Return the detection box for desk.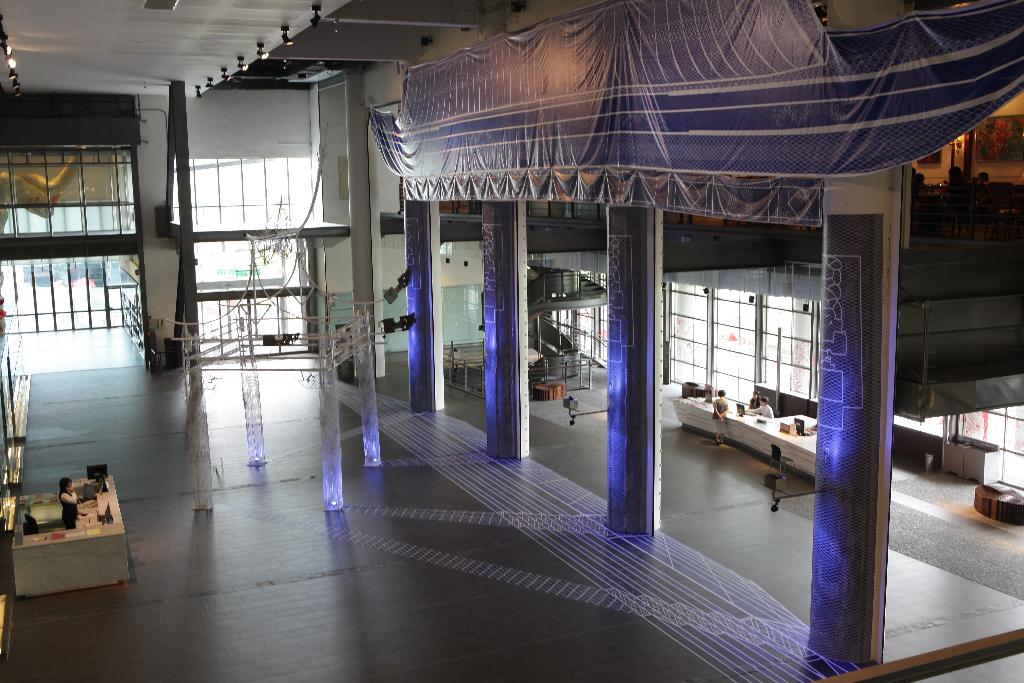
x1=676 y1=395 x2=826 y2=472.
